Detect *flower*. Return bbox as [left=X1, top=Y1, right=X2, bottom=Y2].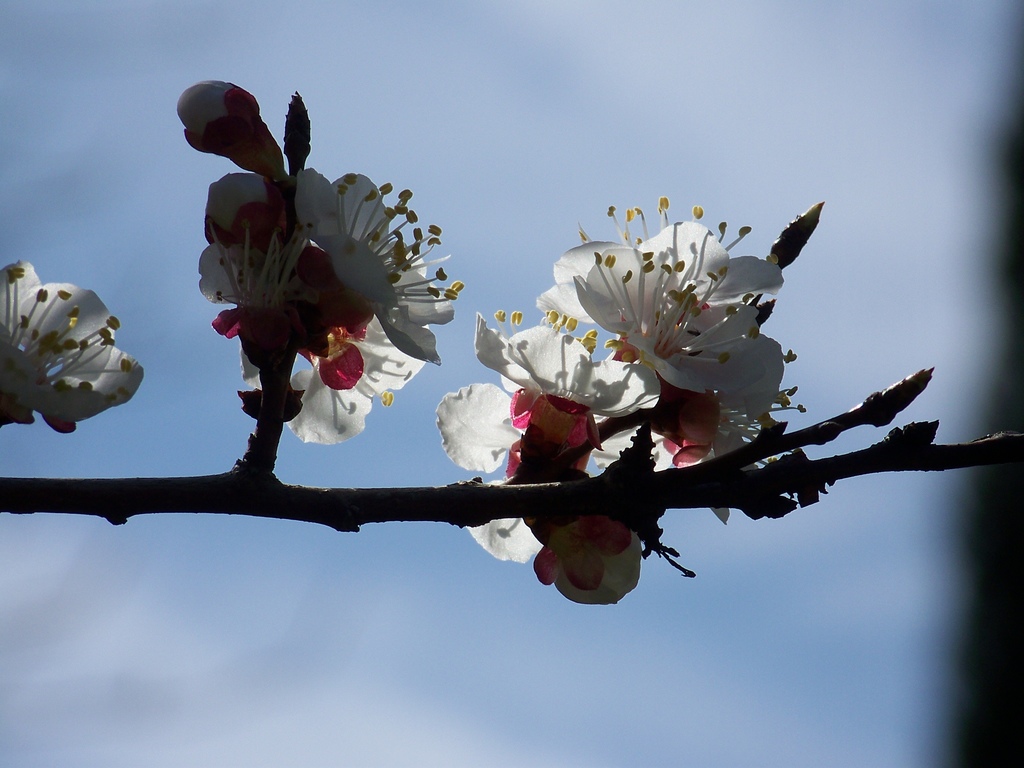
[left=535, top=195, right=780, bottom=311].
